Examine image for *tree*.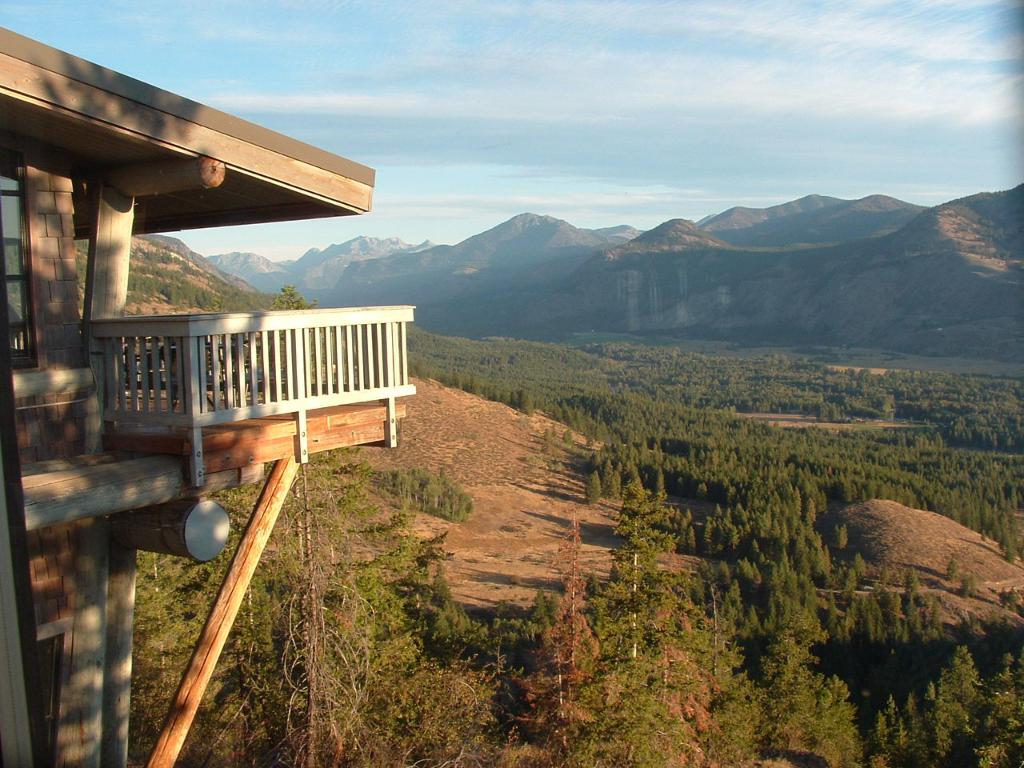
Examination result: bbox(492, 531, 628, 767).
